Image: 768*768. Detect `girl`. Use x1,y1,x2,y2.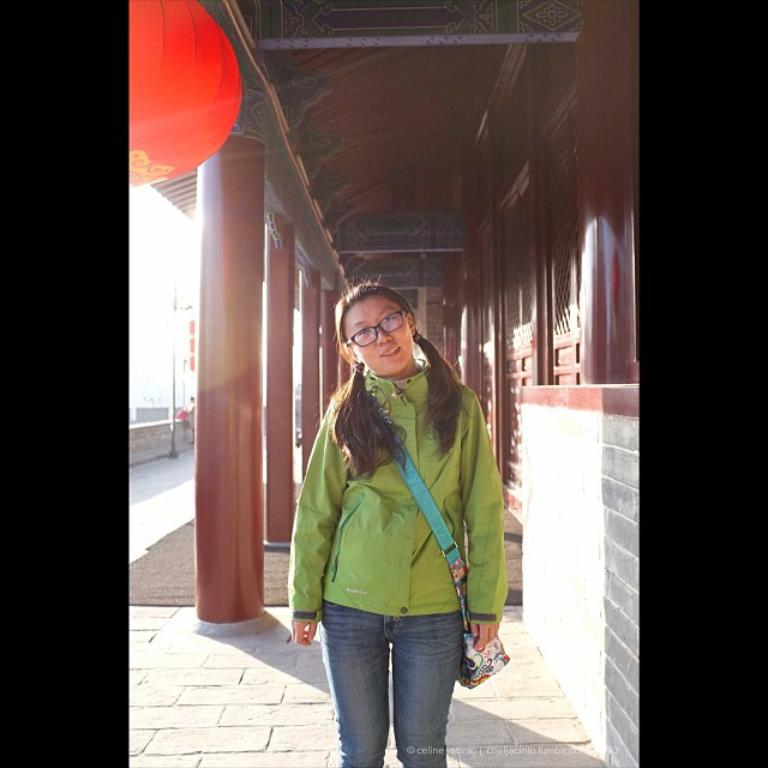
286,278,510,767.
